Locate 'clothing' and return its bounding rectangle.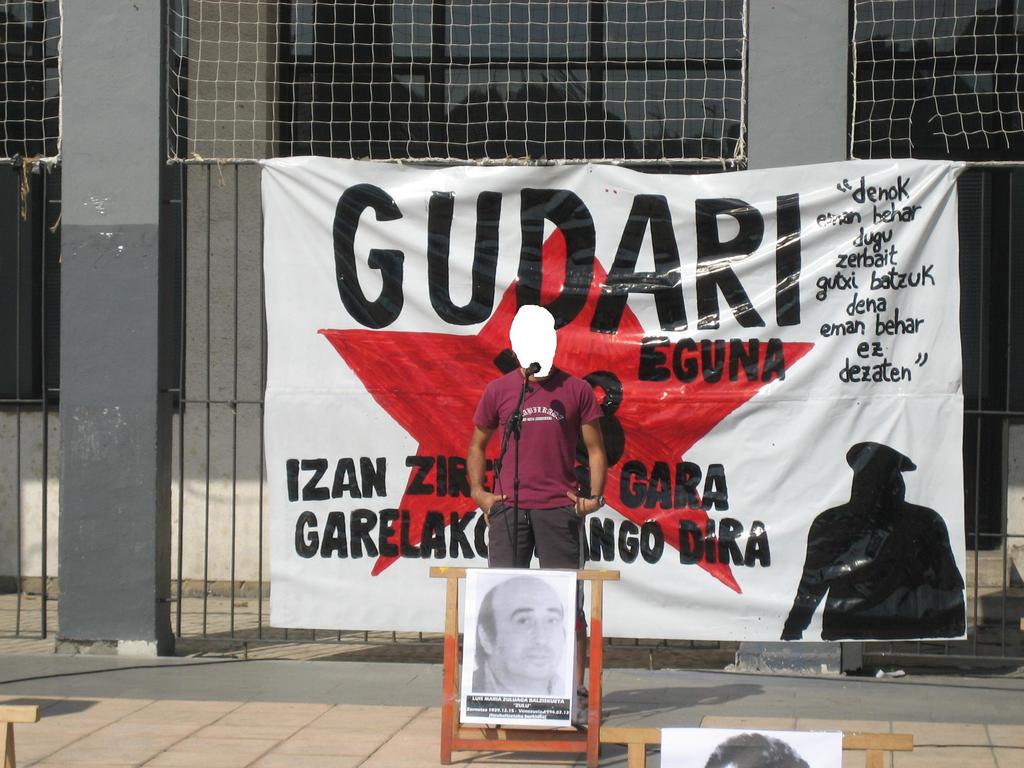
(463, 363, 614, 580).
